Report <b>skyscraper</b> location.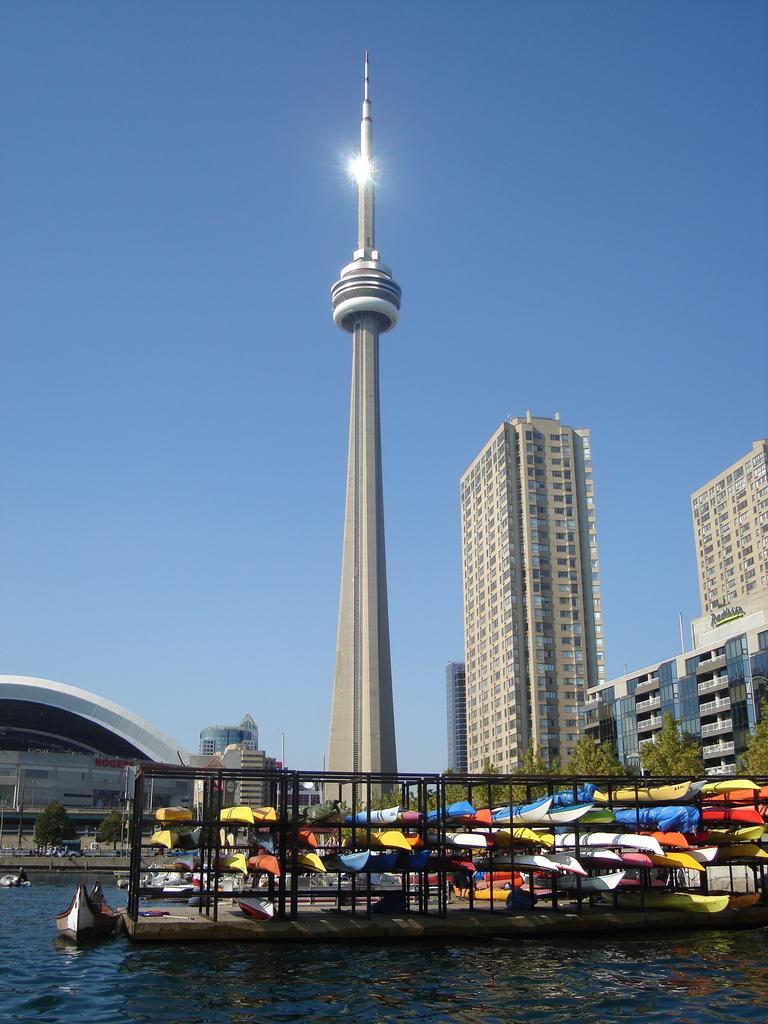
Report: rect(680, 439, 767, 630).
